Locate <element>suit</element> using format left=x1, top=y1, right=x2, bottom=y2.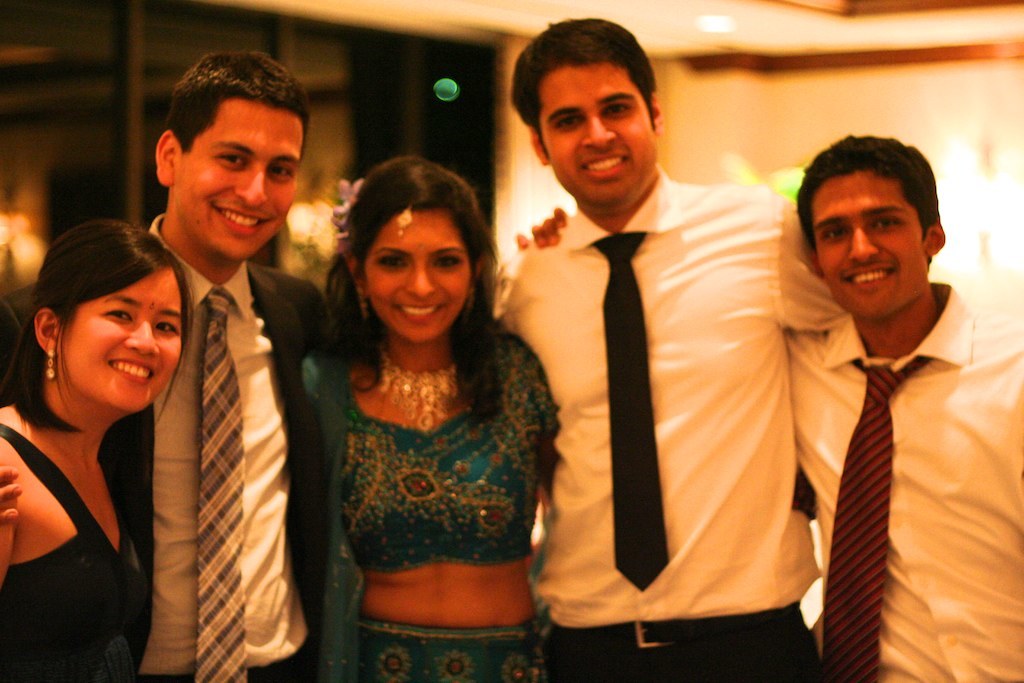
left=0, top=266, right=334, bottom=682.
